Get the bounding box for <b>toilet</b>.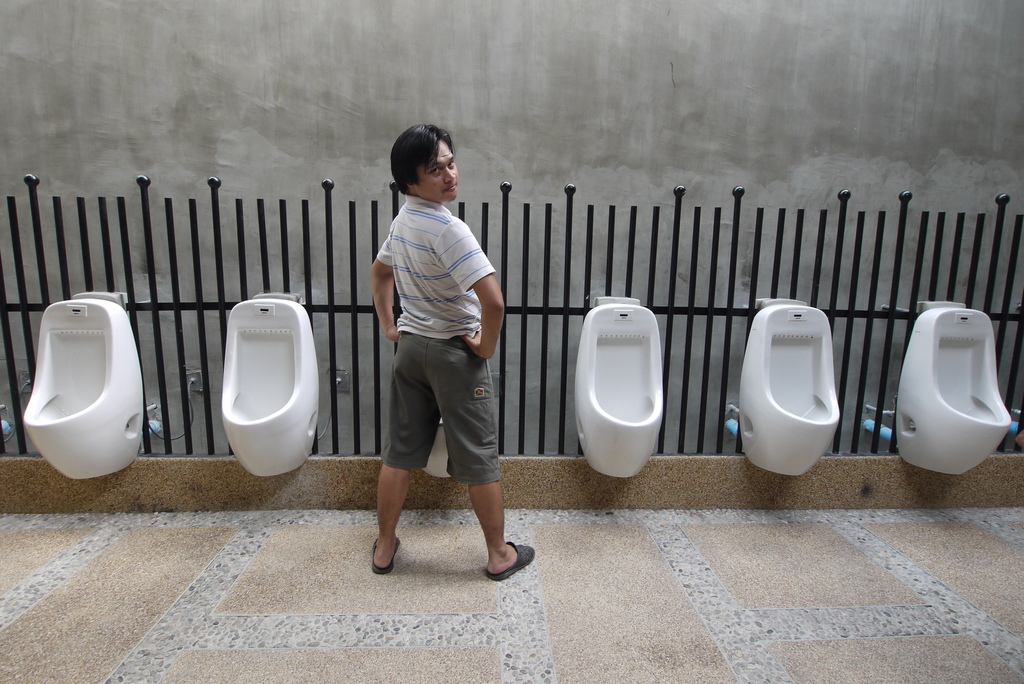
740/292/834/475.
